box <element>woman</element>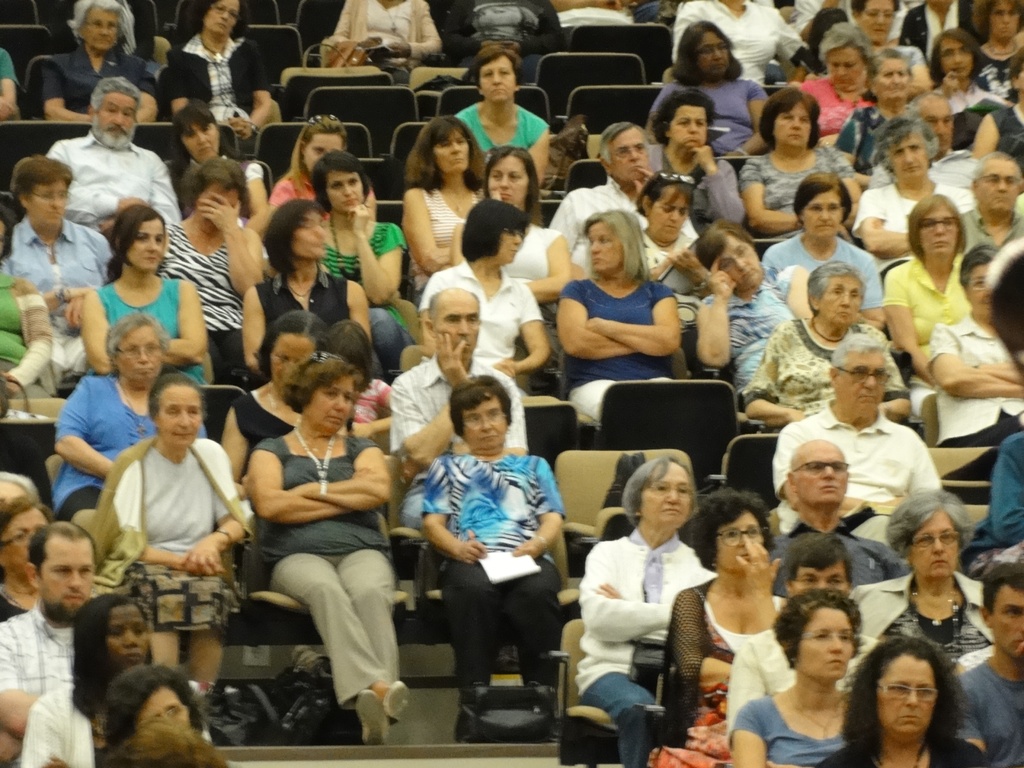
549, 0, 640, 27
